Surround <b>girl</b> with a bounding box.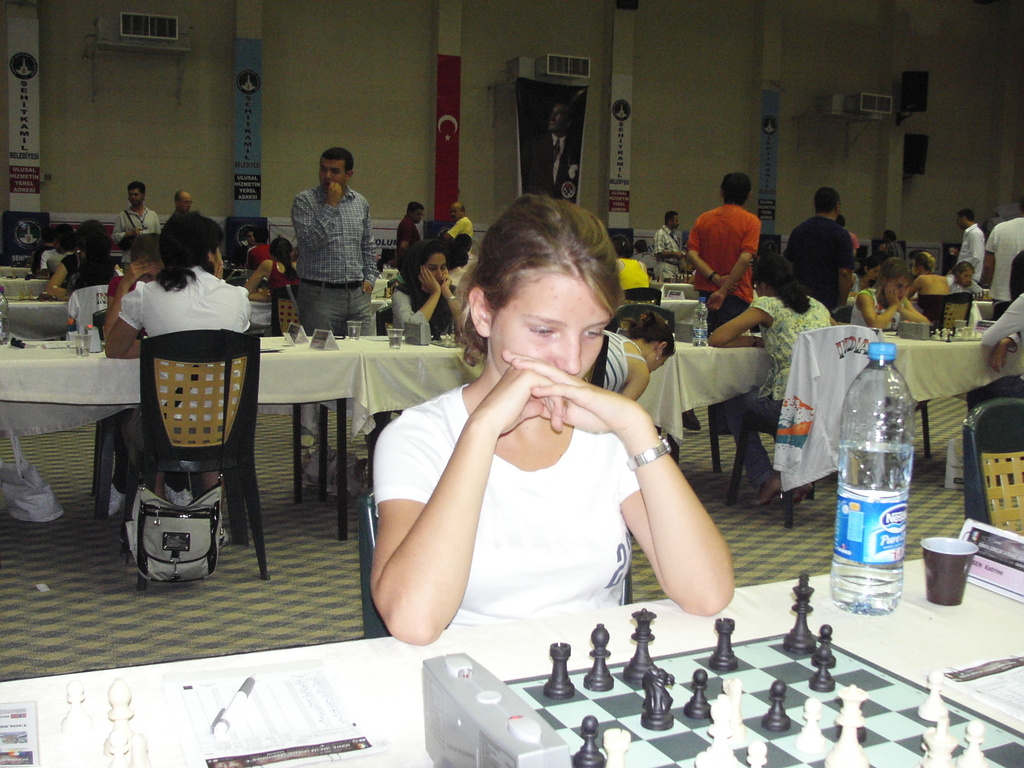
(239, 233, 299, 337).
